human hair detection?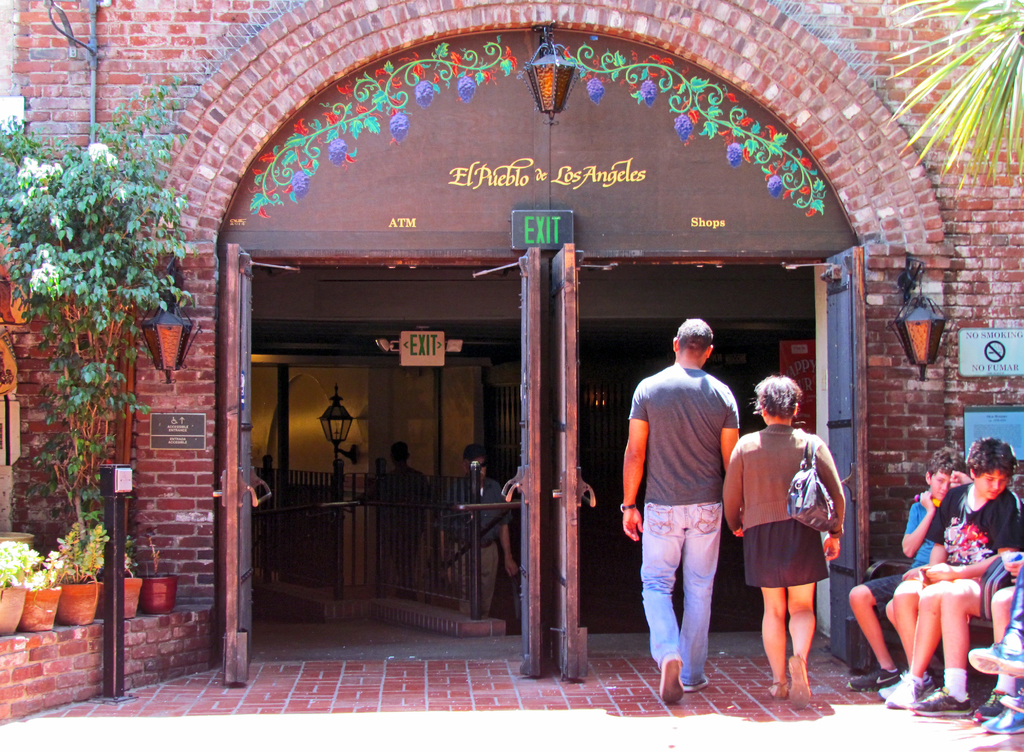
[x1=670, y1=318, x2=712, y2=361]
